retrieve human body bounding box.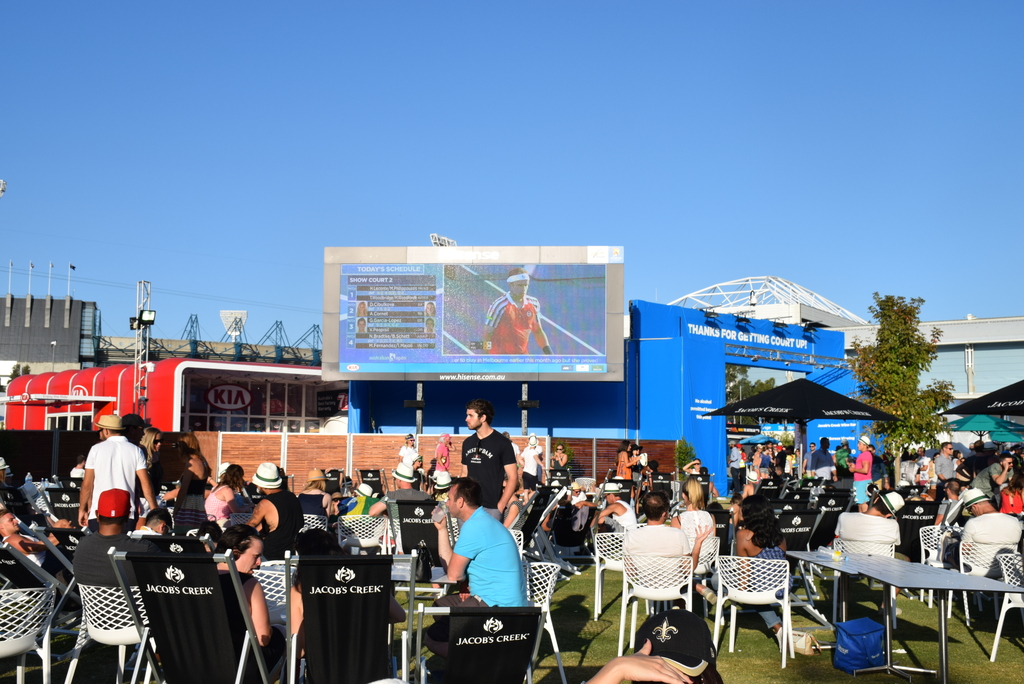
Bounding box: bbox=[609, 452, 638, 481].
